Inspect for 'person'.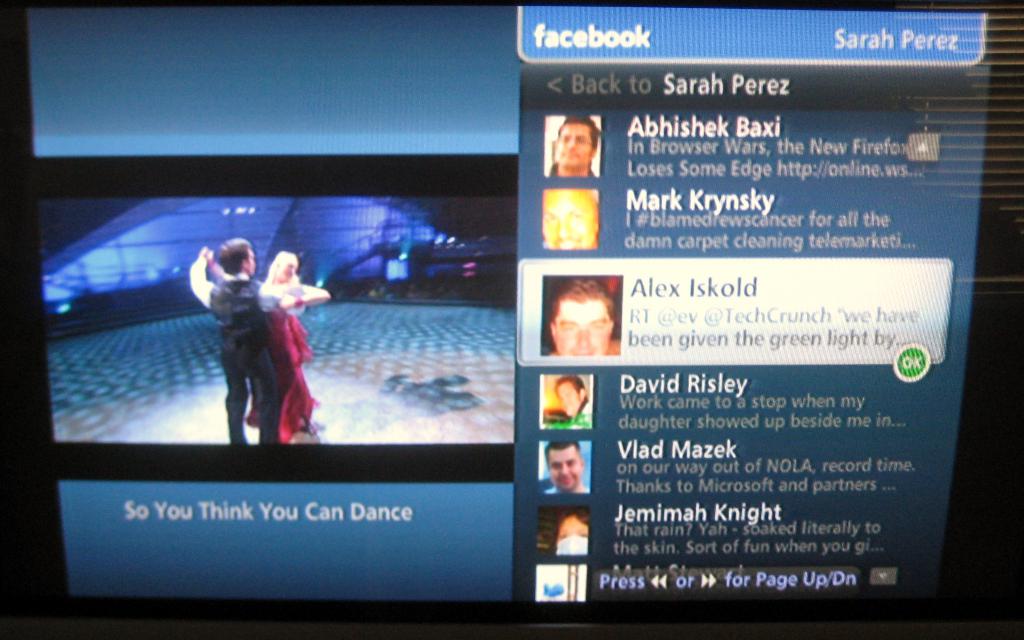
Inspection: 204 250 328 445.
